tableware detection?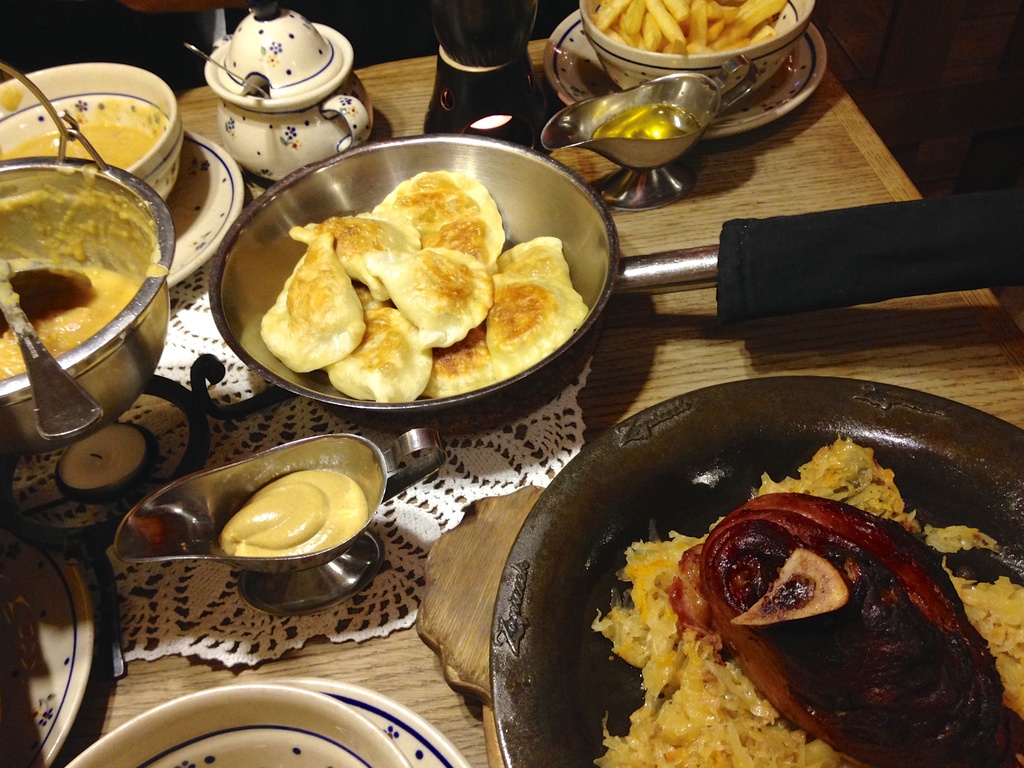
detection(0, 147, 175, 458)
